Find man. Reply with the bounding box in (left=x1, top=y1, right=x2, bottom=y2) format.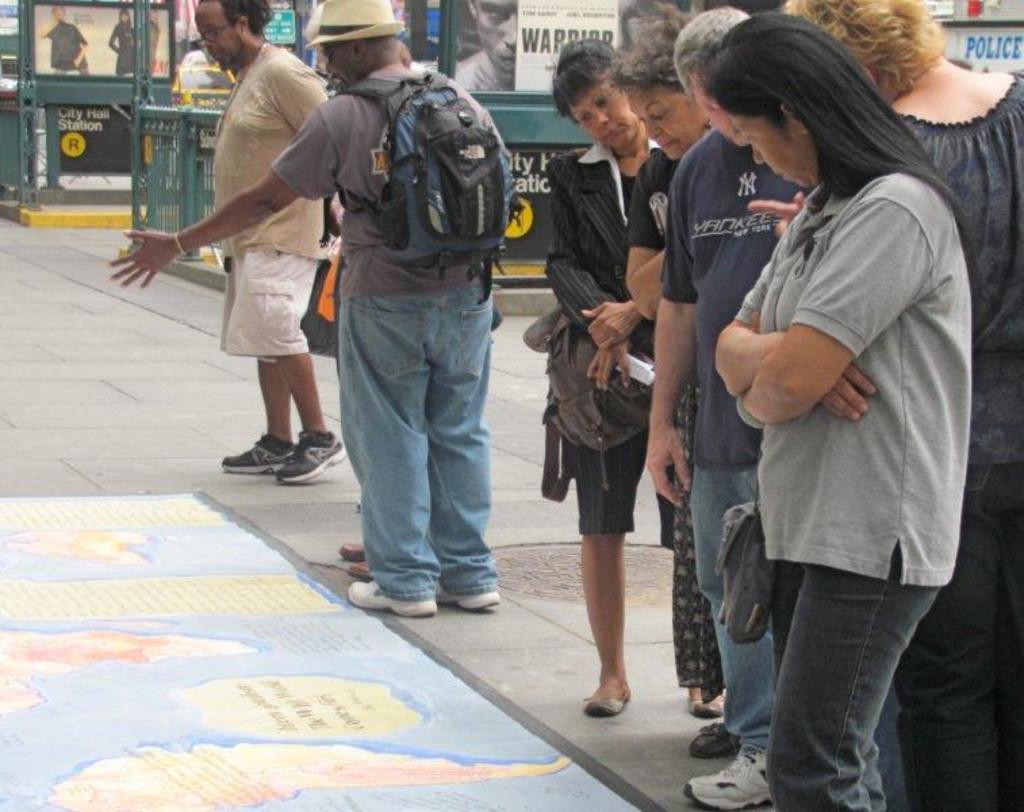
(left=647, top=7, right=806, bottom=811).
